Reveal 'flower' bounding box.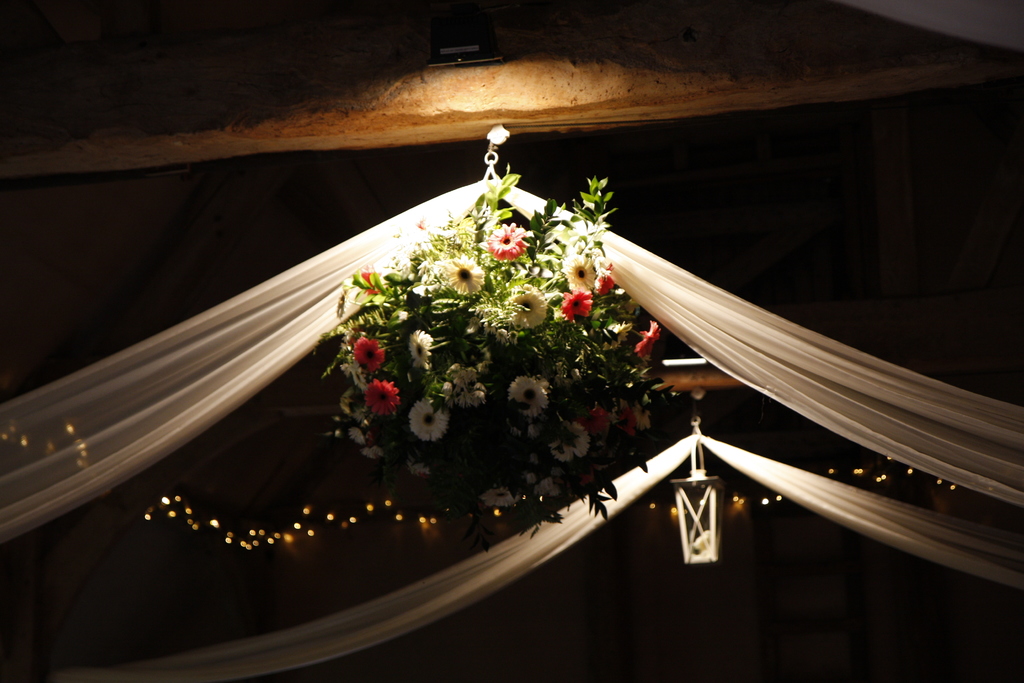
Revealed: <bbox>596, 273, 618, 293</bbox>.
